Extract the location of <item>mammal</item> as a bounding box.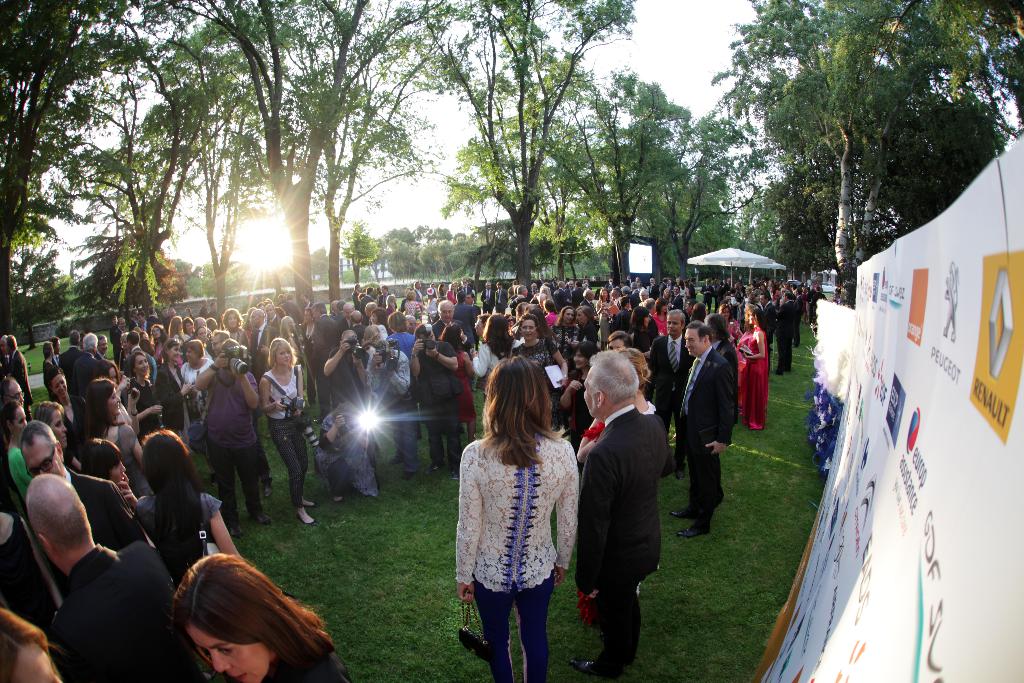
0, 607, 67, 682.
